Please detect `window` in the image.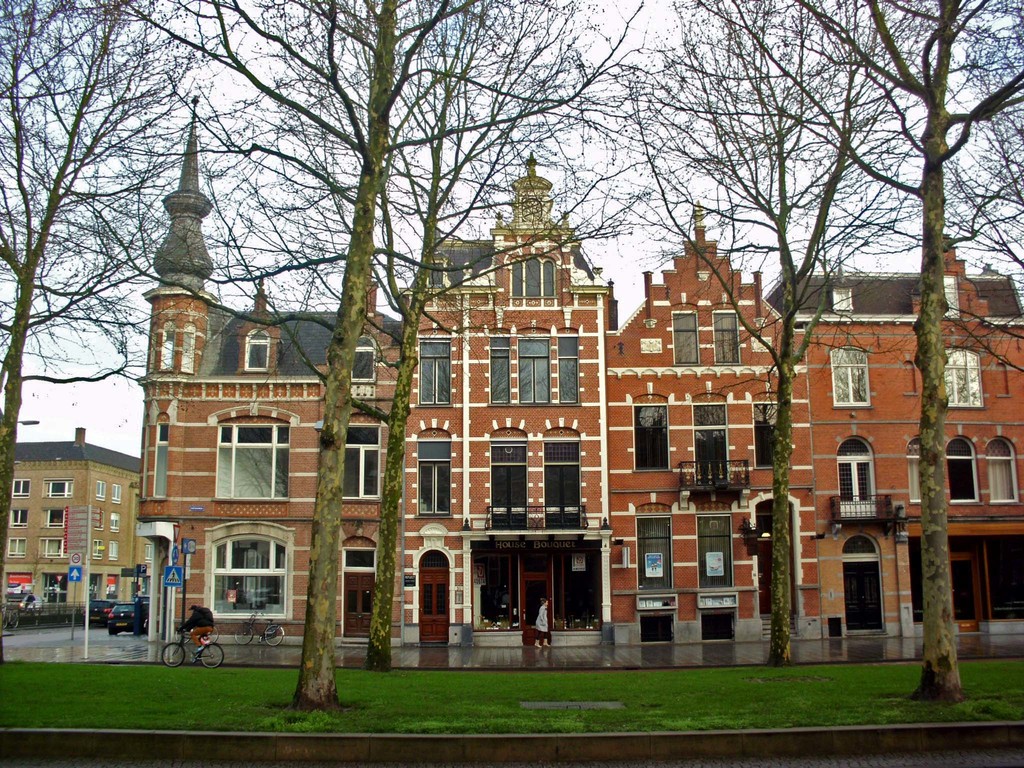
[x1=40, y1=538, x2=65, y2=556].
